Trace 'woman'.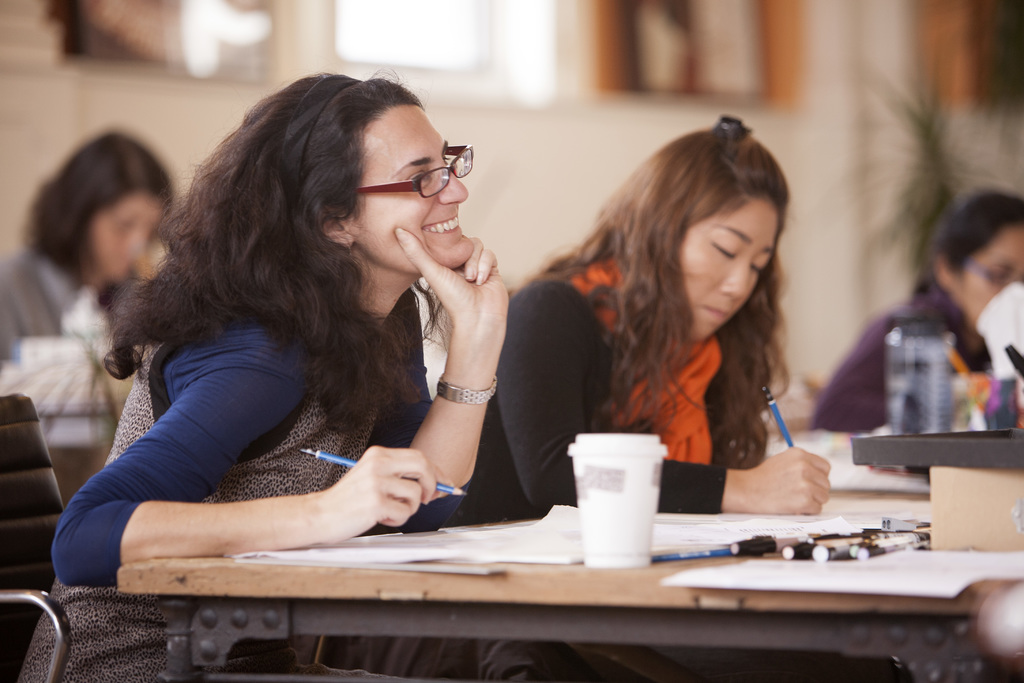
Traced to {"x1": 806, "y1": 188, "x2": 1023, "y2": 437}.
